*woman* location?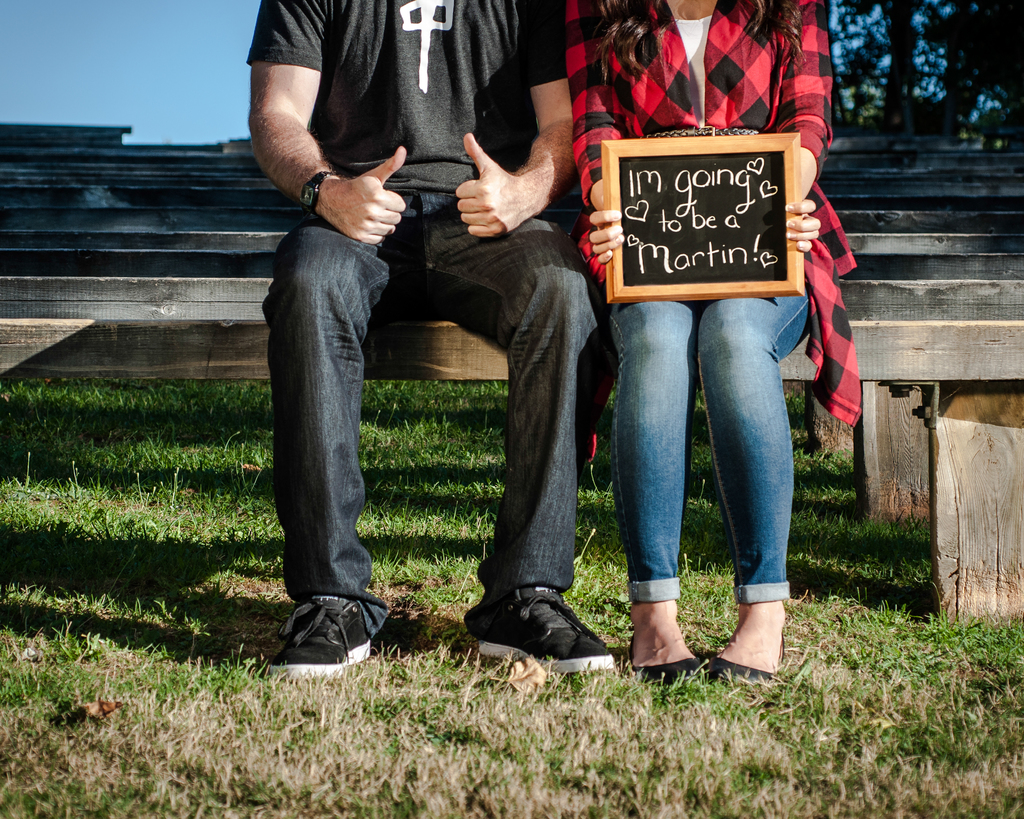
564, 0, 857, 682
